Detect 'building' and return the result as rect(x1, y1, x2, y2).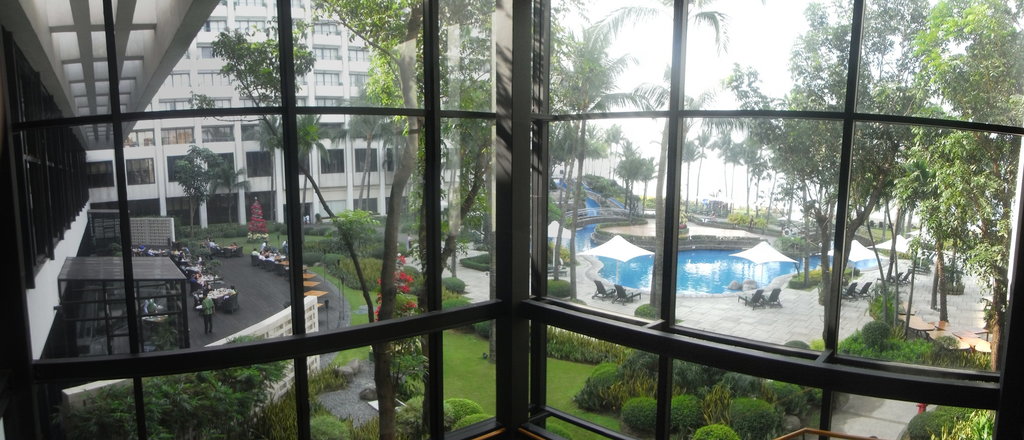
rect(0, 0, 1023, 439).
